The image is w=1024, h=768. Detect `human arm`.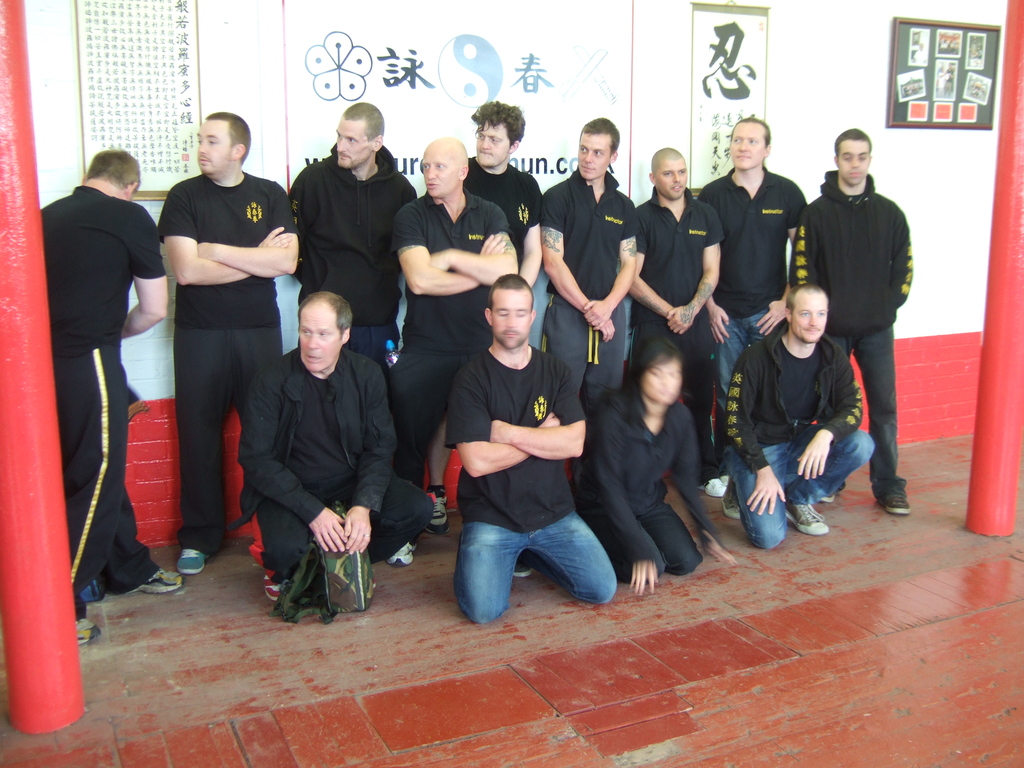
Detection: 241:363:349:561.
